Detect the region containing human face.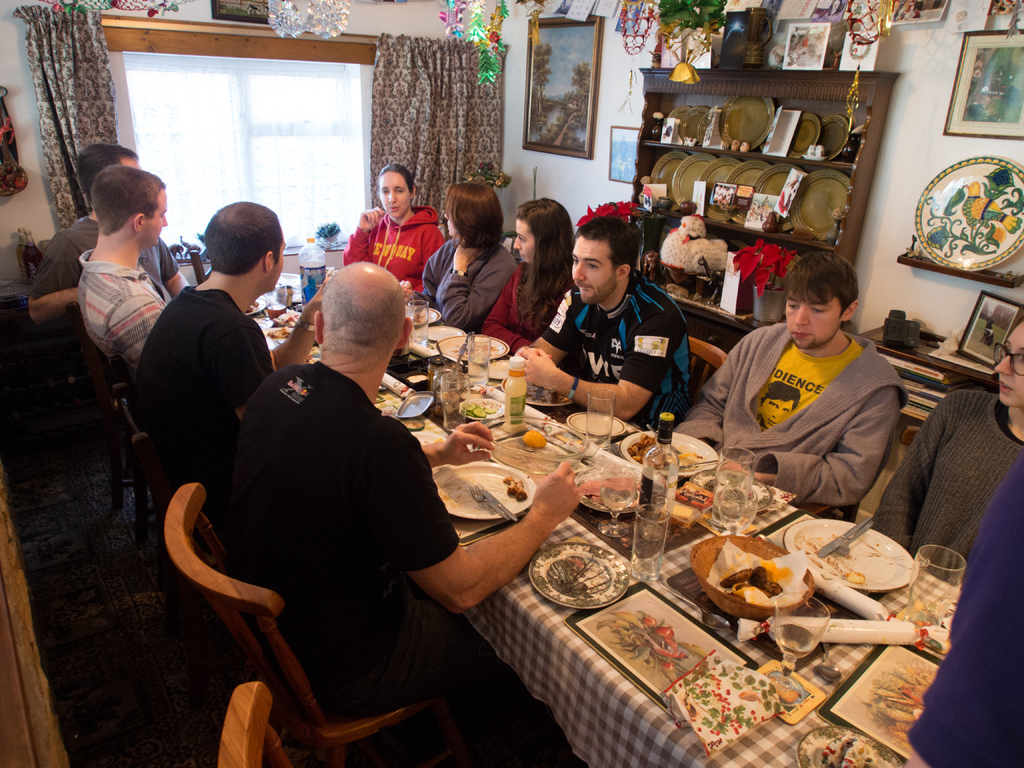
bbox=[791, 278, 838, 351].
